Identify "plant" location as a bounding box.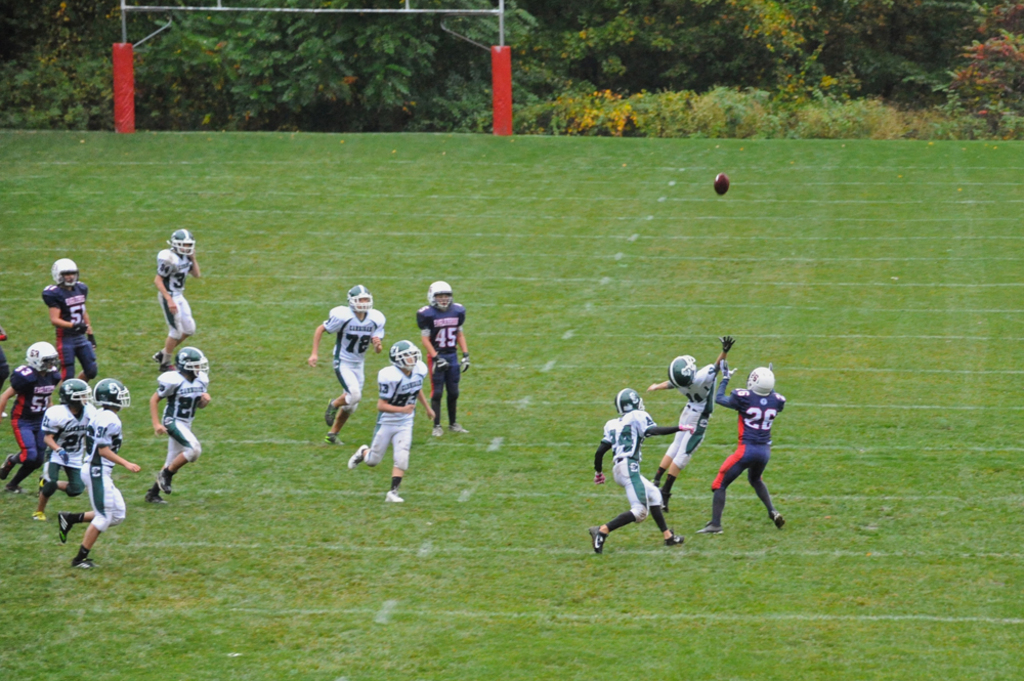
{"x1": 934, "y1": 122, "x2": 955, "y2": 139}.
